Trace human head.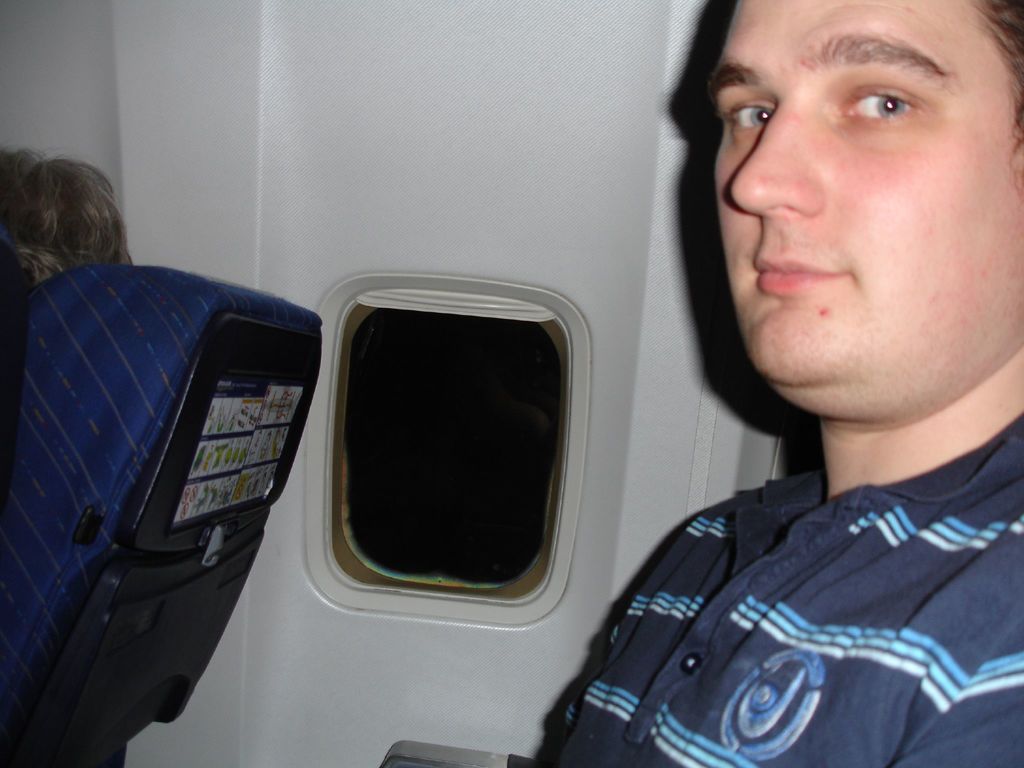
Traced to 706,0,1023,423.
